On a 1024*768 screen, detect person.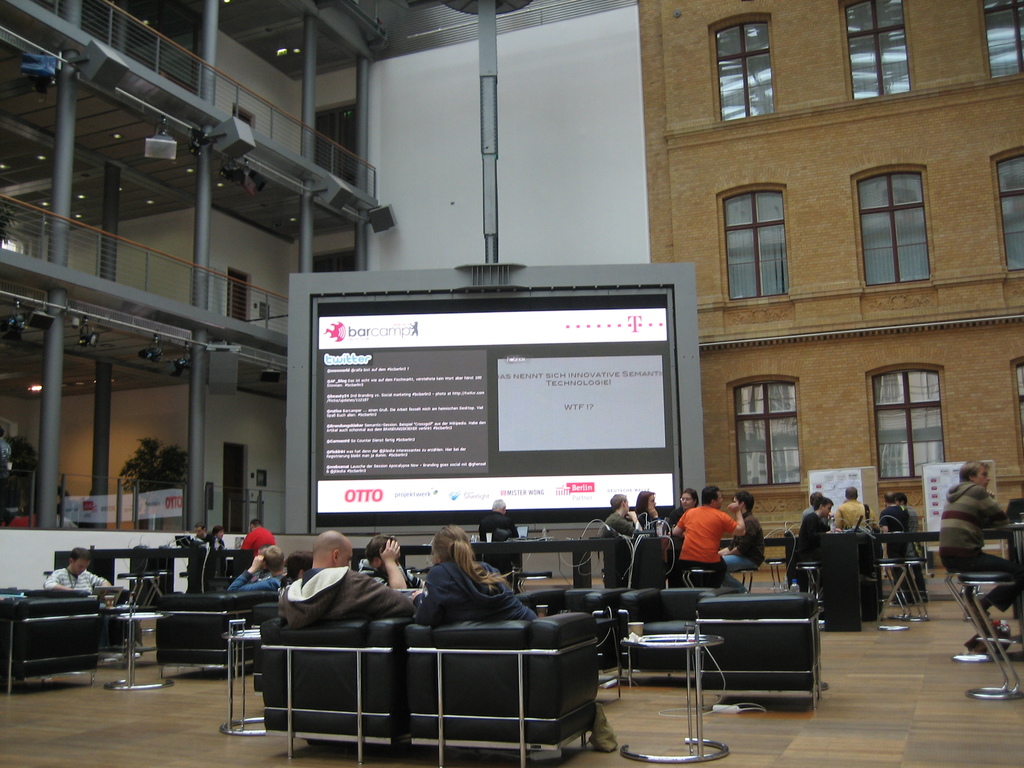
left=280, top=529, right=408, bottom=625.
